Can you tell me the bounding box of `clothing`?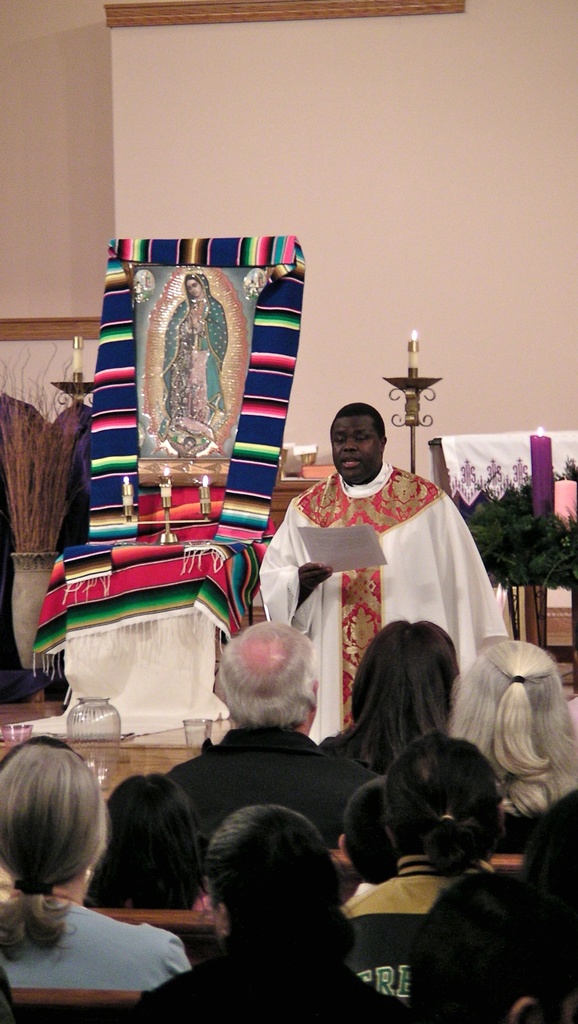
bbox=(153, 717, 391, 874).
